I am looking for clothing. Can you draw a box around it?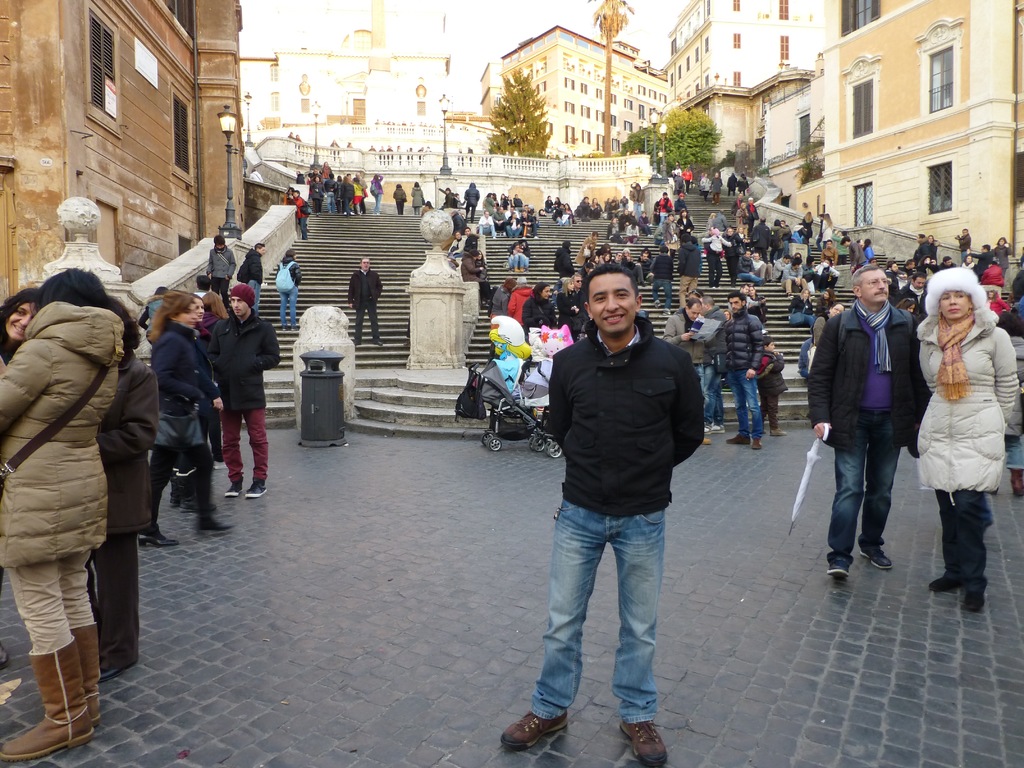
Sure, the bounding box is 640, 256, 648, 276.
